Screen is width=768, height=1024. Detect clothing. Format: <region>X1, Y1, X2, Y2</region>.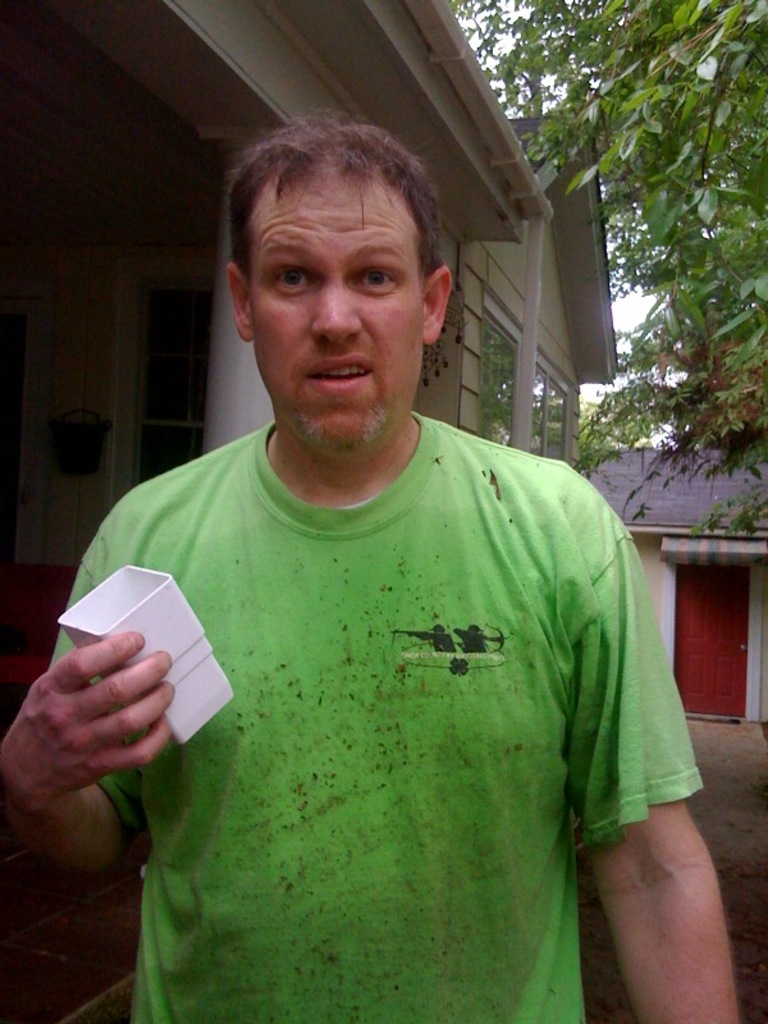
<region>42, 419, 703, 1020</region>.
